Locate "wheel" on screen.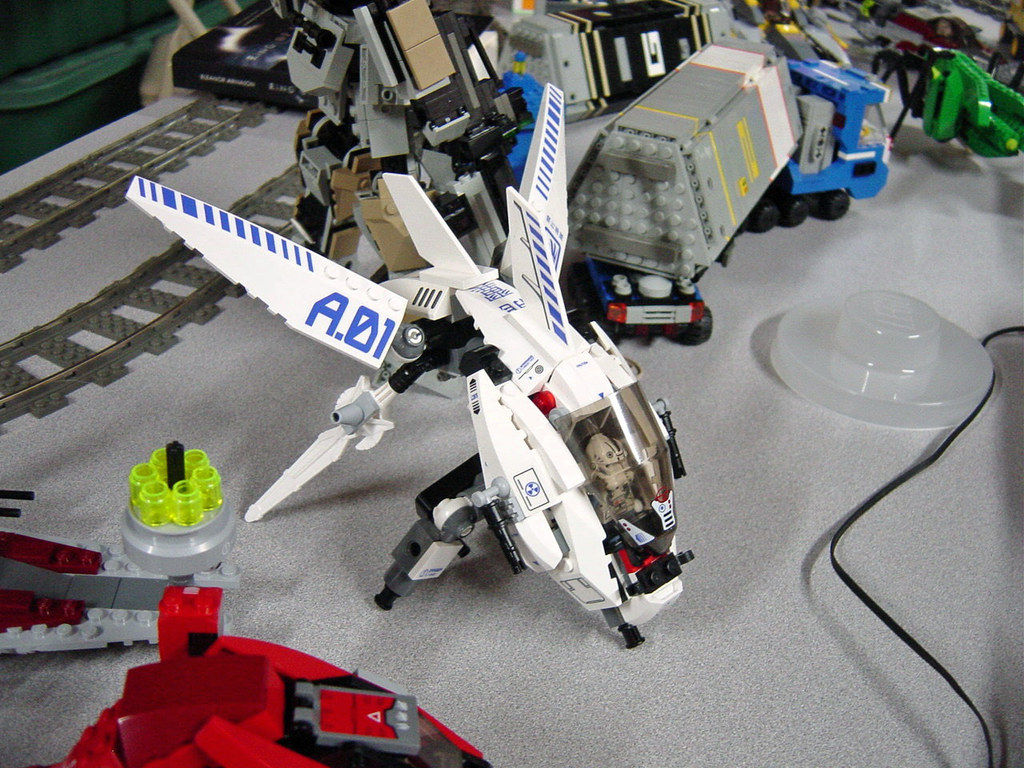
On screen at locate(817, 191, 854, 223).
